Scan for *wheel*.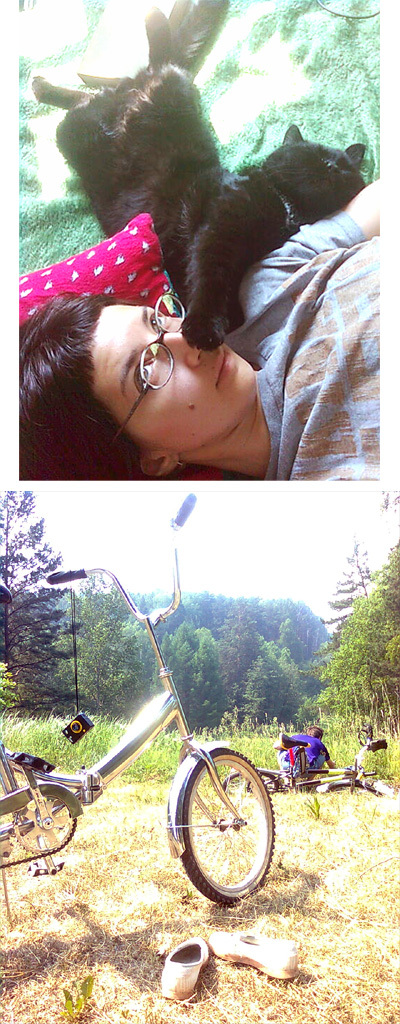
Scan result: bbox(8, 788, 86, 855).
